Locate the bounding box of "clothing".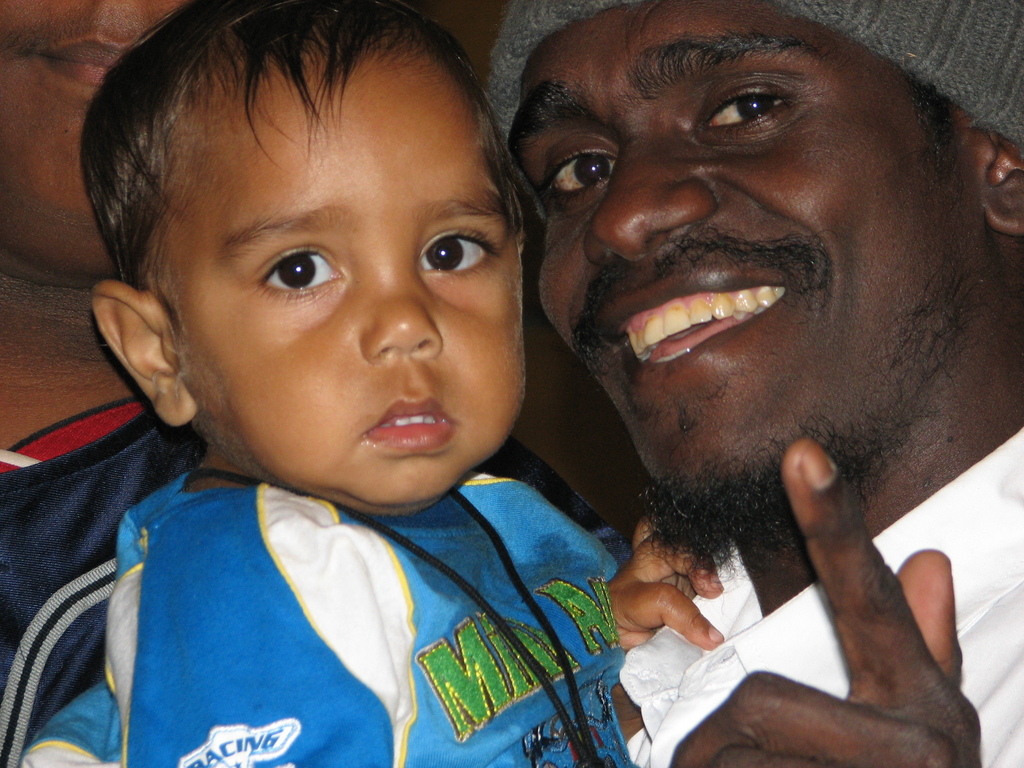
Bounding box: 613:428:1023:767.
